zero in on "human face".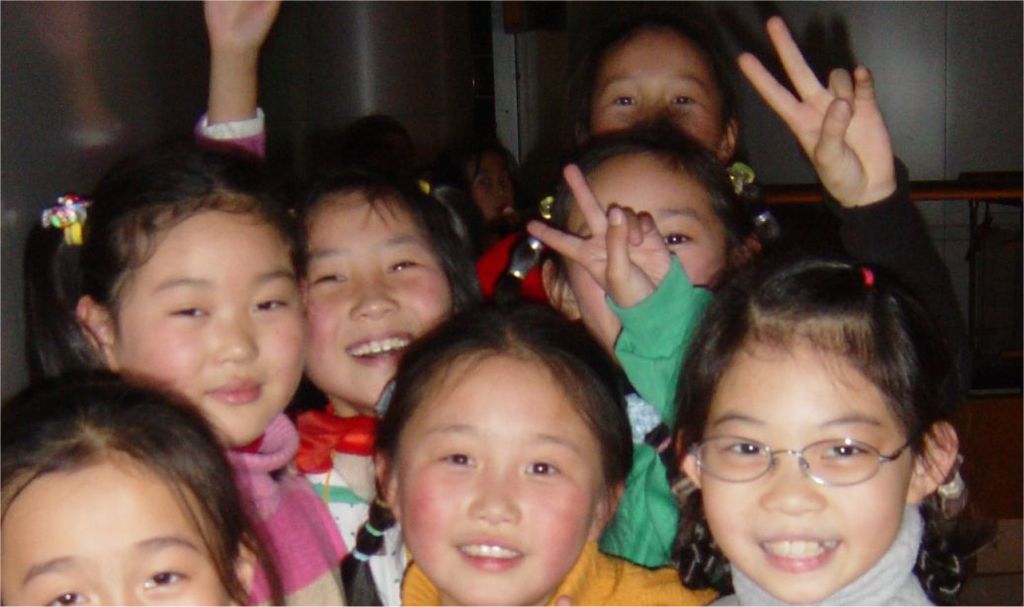
Zeroed in: [left=471, top=156, right=524, bottom=222].
